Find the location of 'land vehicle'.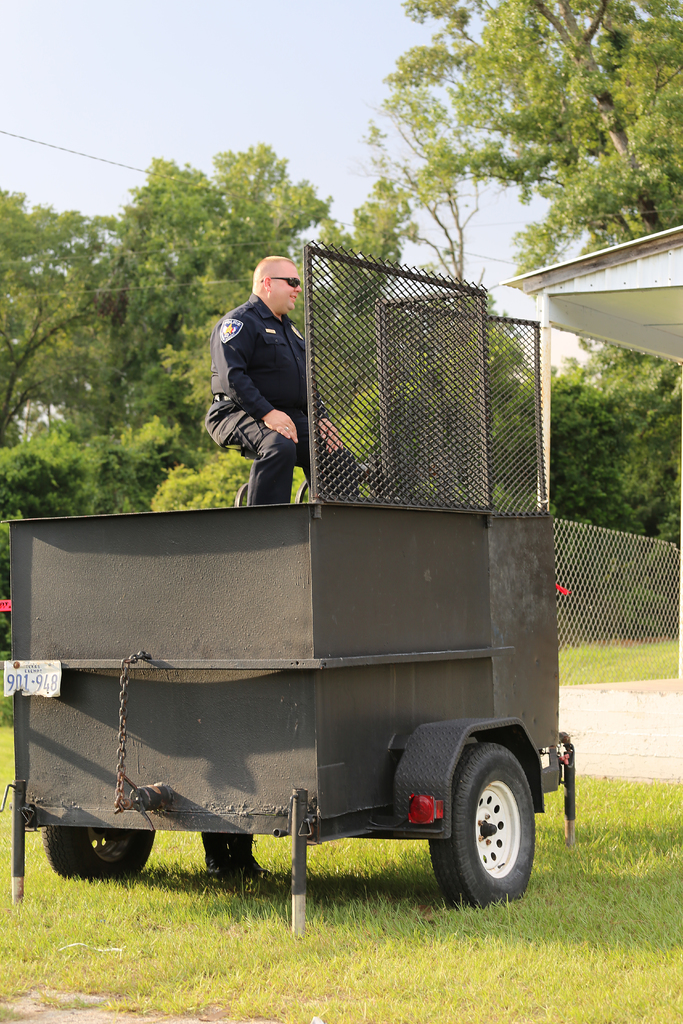
Location: <region>1, 459, 612, 919</region>.
